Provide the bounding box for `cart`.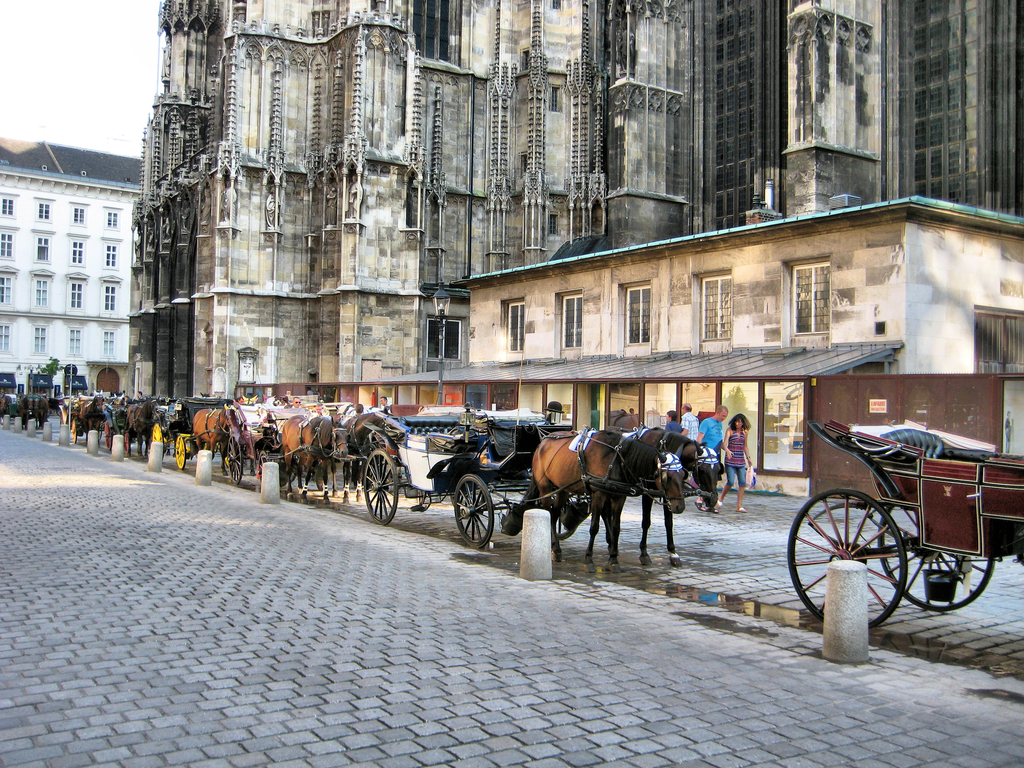
786,419,1023,624.
